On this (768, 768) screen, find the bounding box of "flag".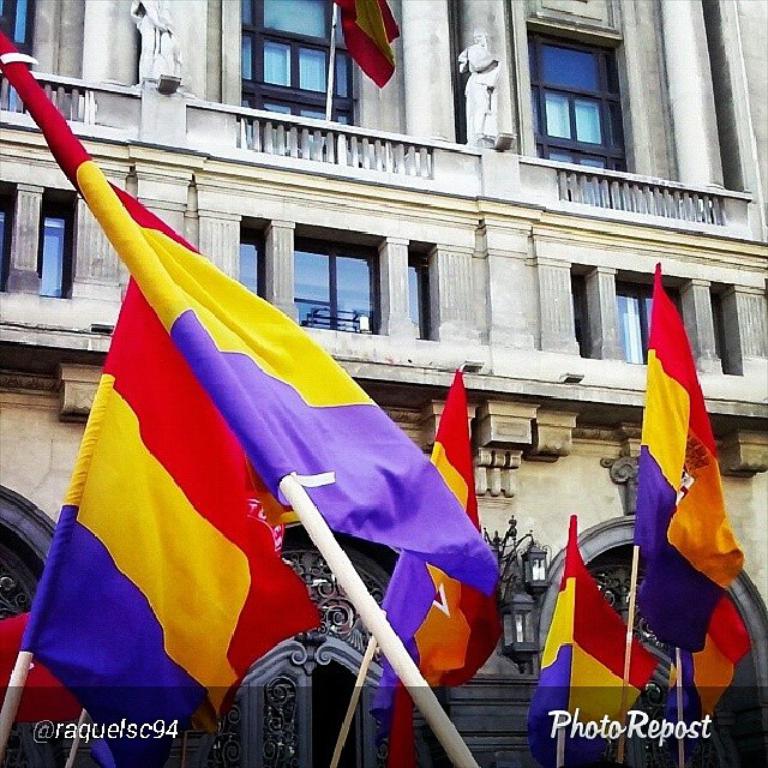
Bounding box: rect(517, 514, 662, 738).
